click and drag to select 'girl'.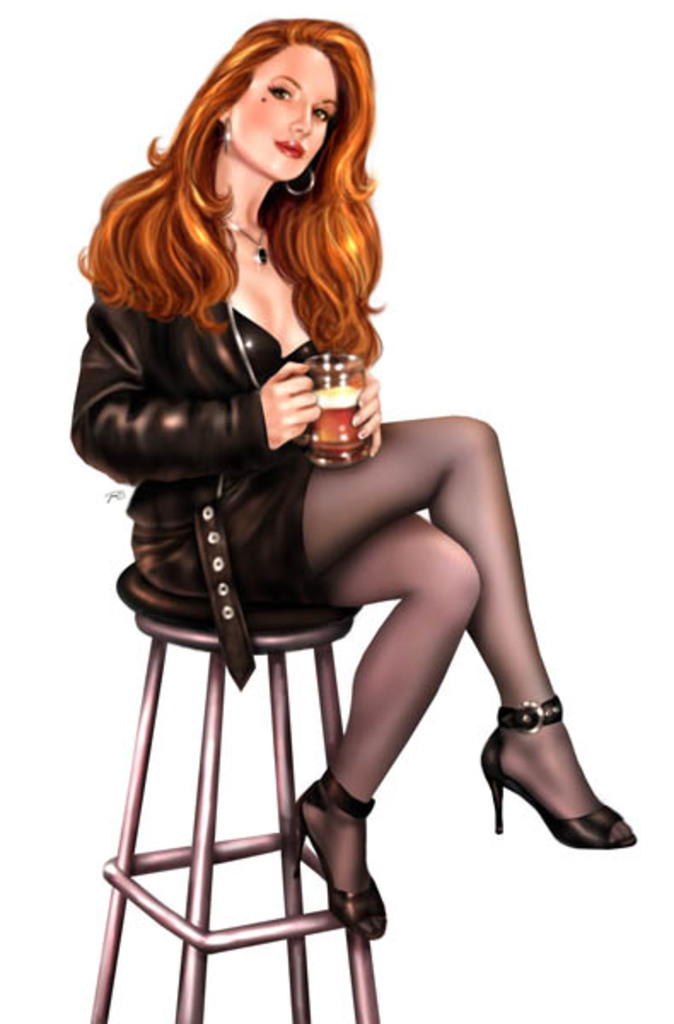
Selection: rect(70, 9, 647, 954).
